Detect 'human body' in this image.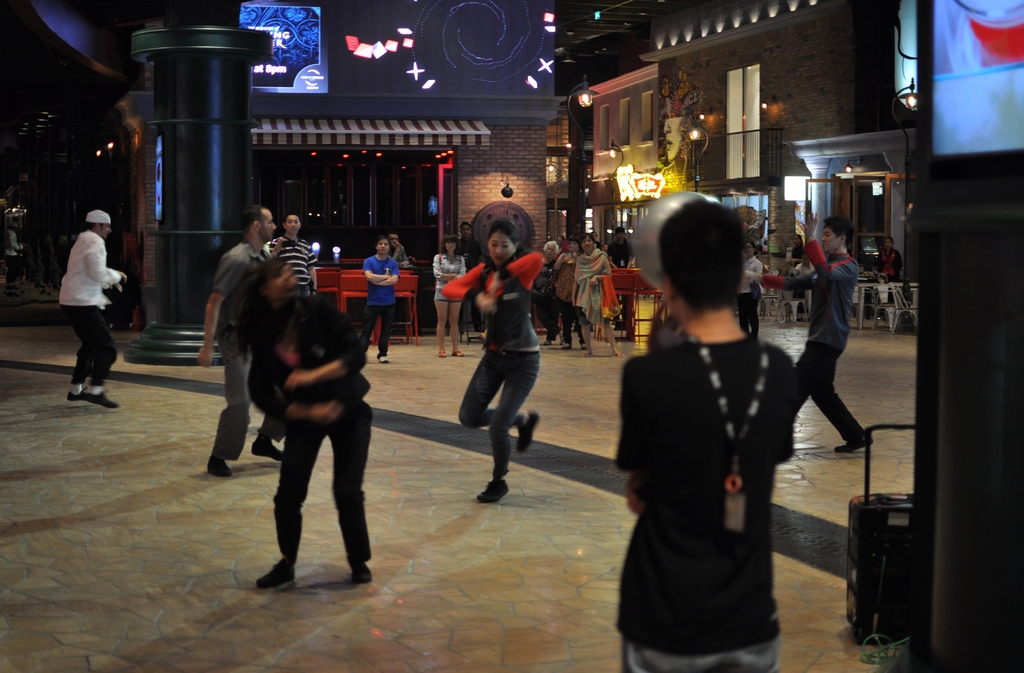
Detection: x1=873, y1=227, x2=902, y2=276.
